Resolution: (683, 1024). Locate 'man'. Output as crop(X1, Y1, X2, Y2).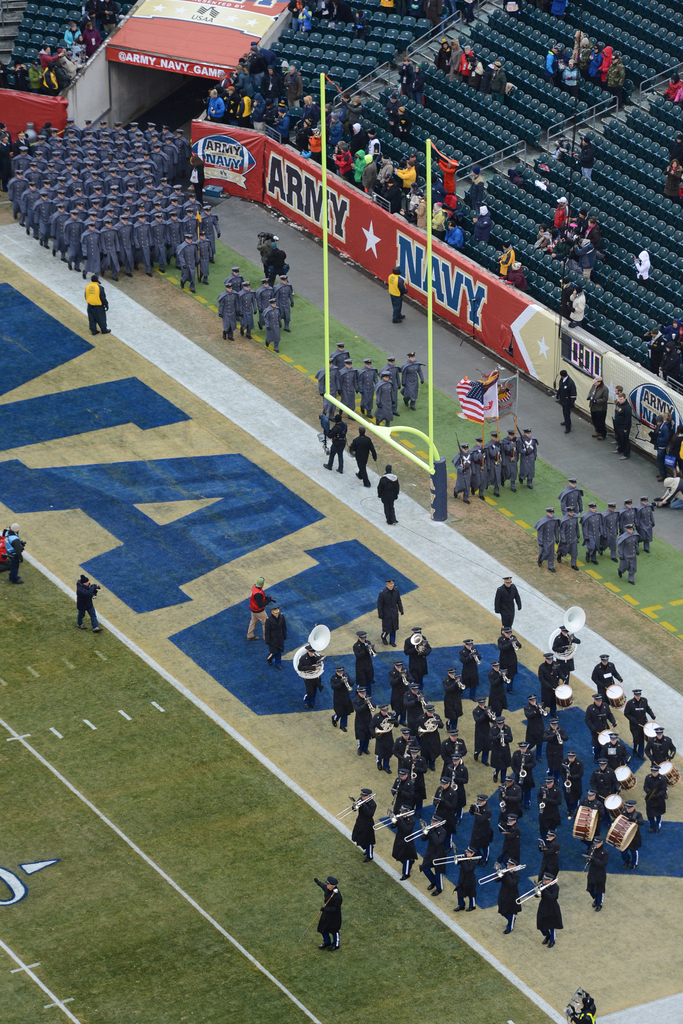
crop(358, 690, 376, 756).
